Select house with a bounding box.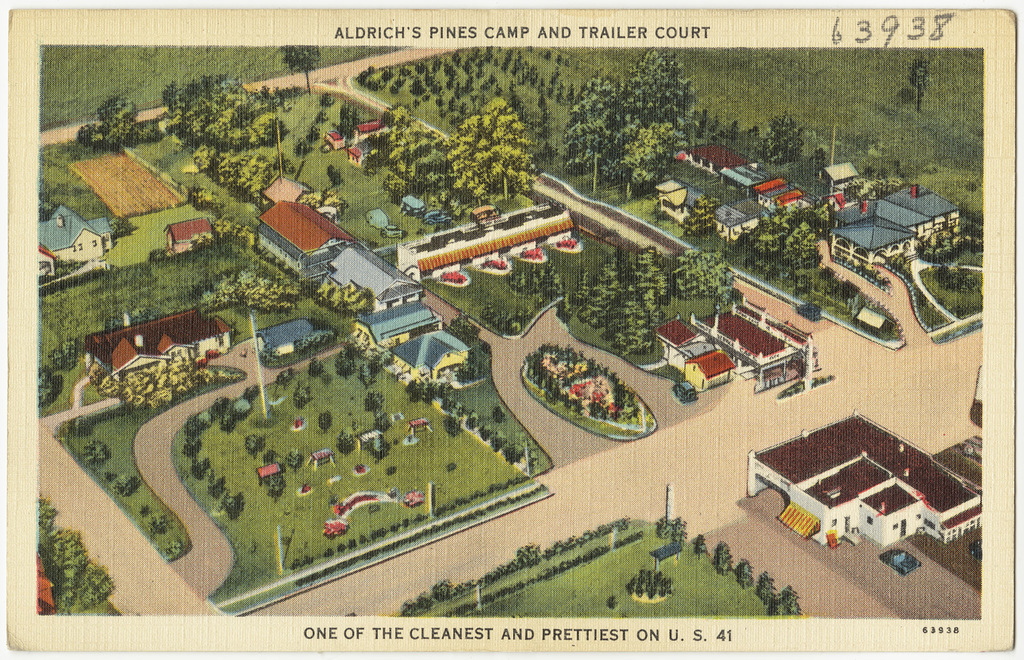
x1=666 y1=137 x2=770 y2=190.
